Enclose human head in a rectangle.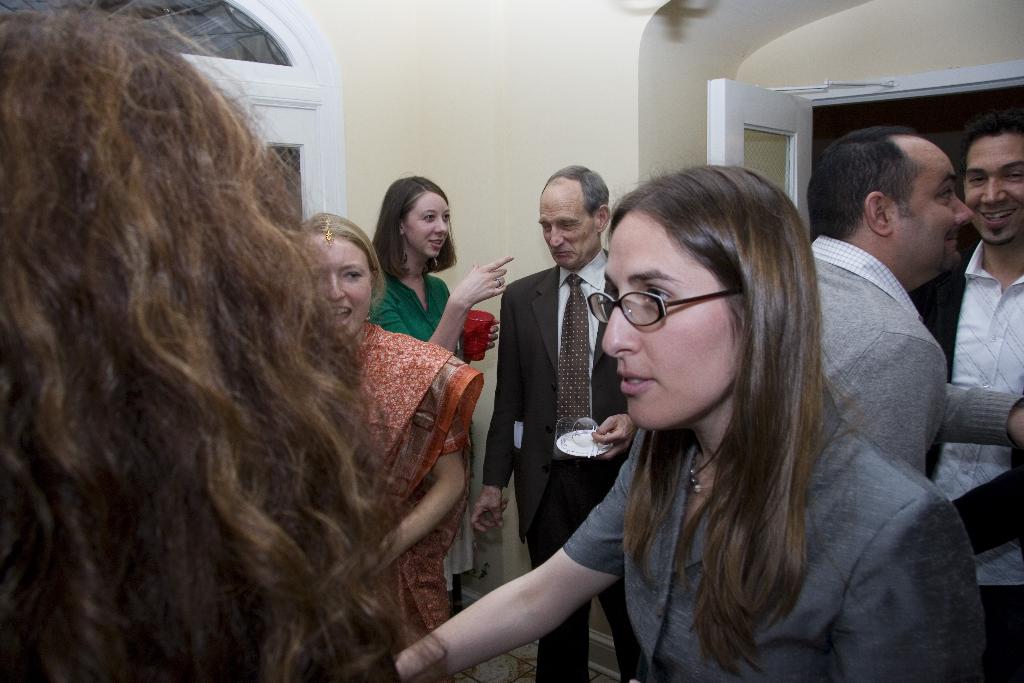
l=960, t=108, r=1023, b=247.
